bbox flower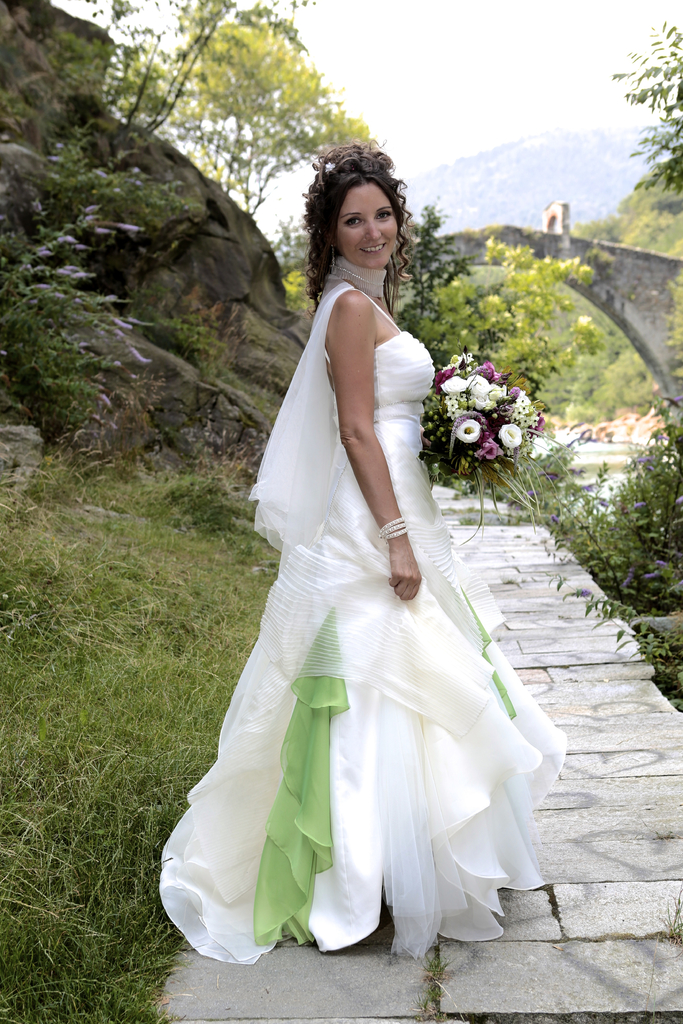
[519,488,535,500]
